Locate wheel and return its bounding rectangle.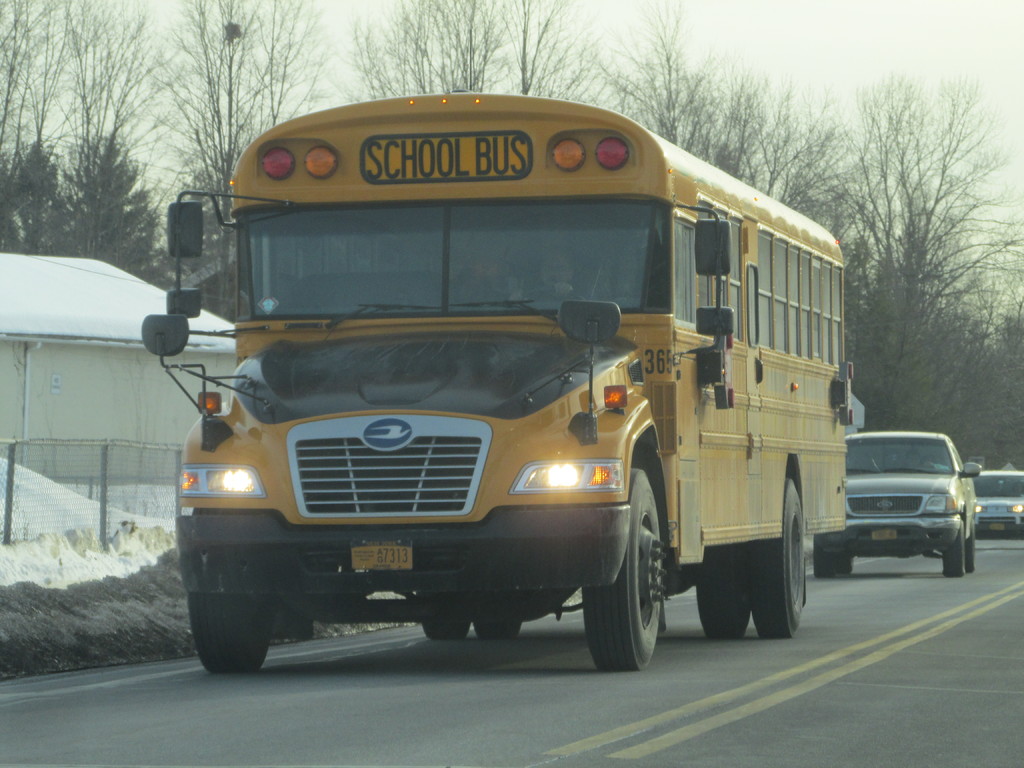
[x1=574, y1=463, x2=675, y2=669].
